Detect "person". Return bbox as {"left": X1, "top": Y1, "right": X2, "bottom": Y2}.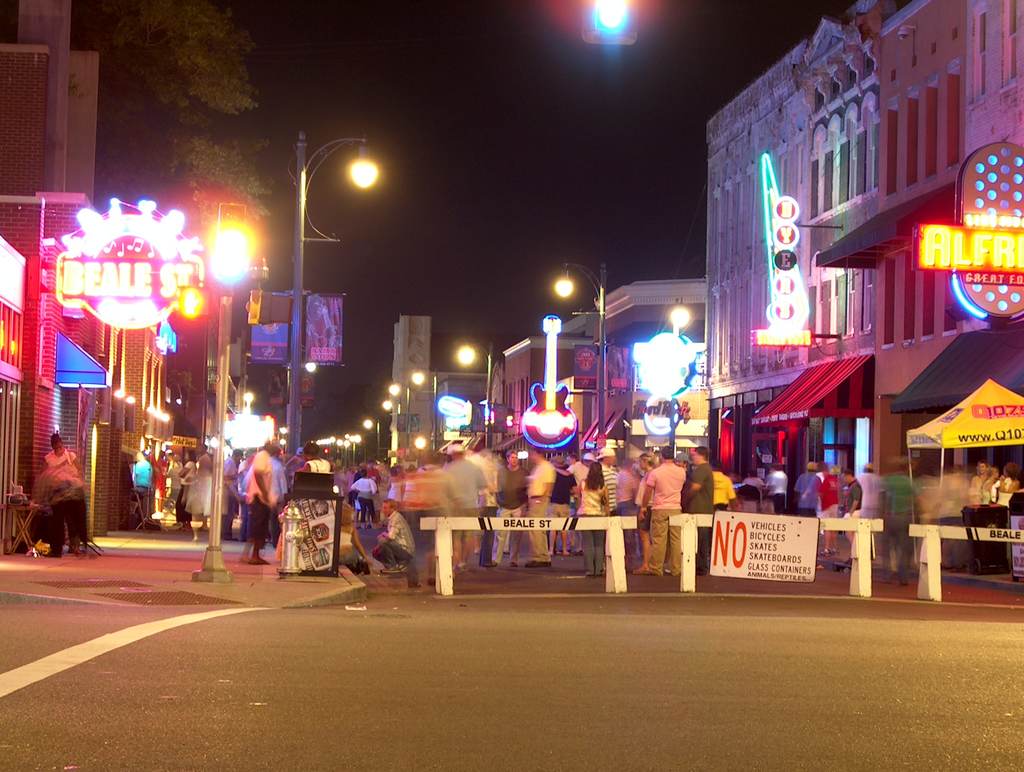
{"left": 815, "top": 463, "right": 836, "bottom": 557}.
